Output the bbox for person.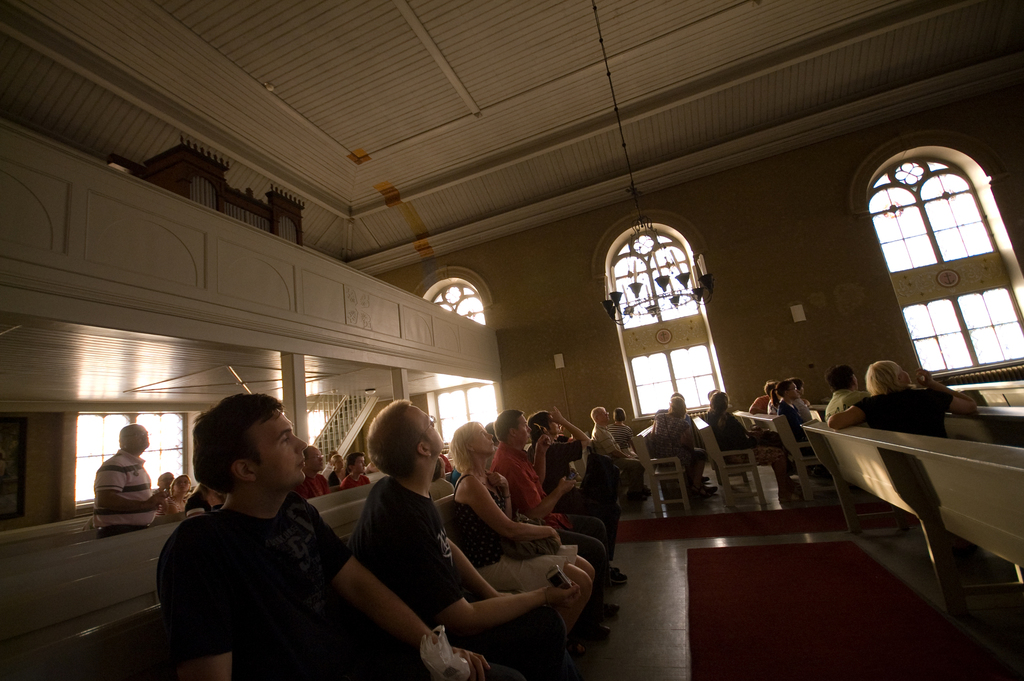
rect(824, 359, 976, 440).
